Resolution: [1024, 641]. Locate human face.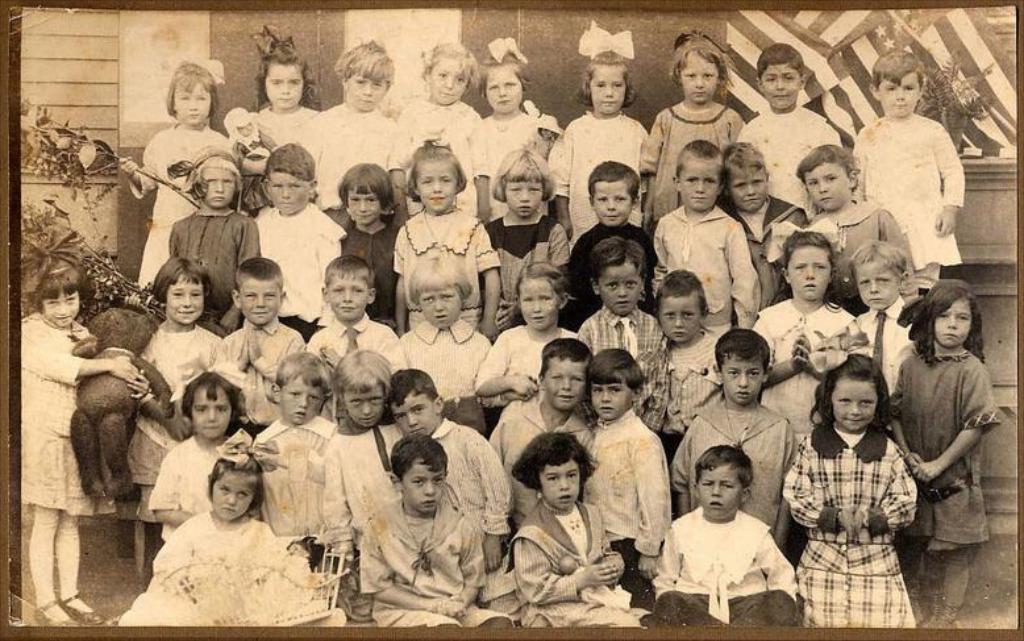
pyautogui.locateOnScreen(487, 64, 521, 109).
